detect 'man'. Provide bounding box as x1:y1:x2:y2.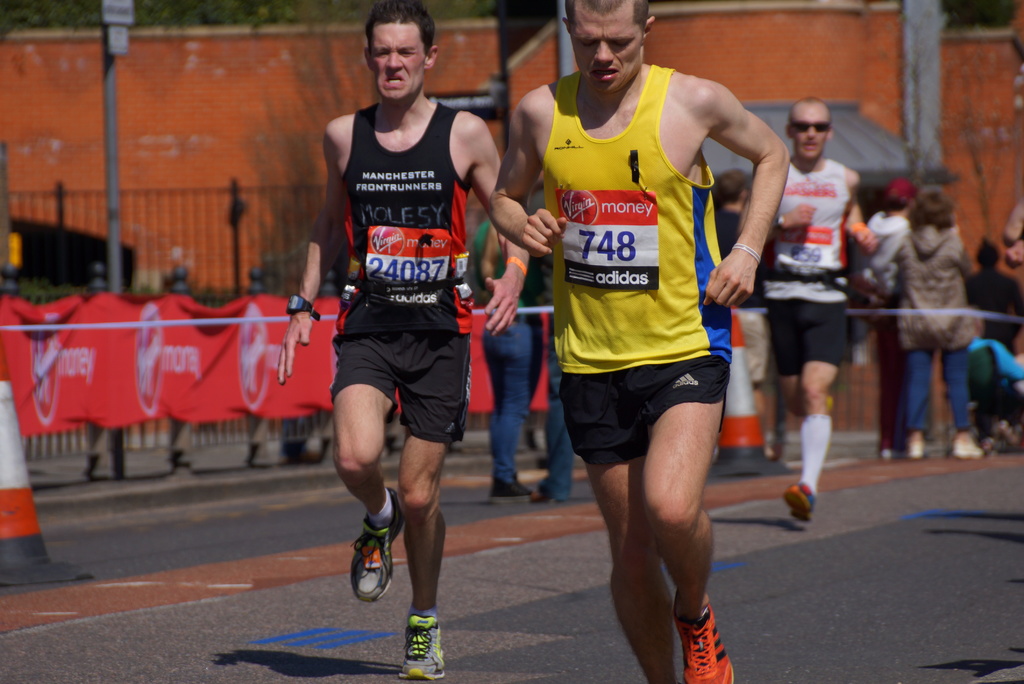
957:306:1023:445.
